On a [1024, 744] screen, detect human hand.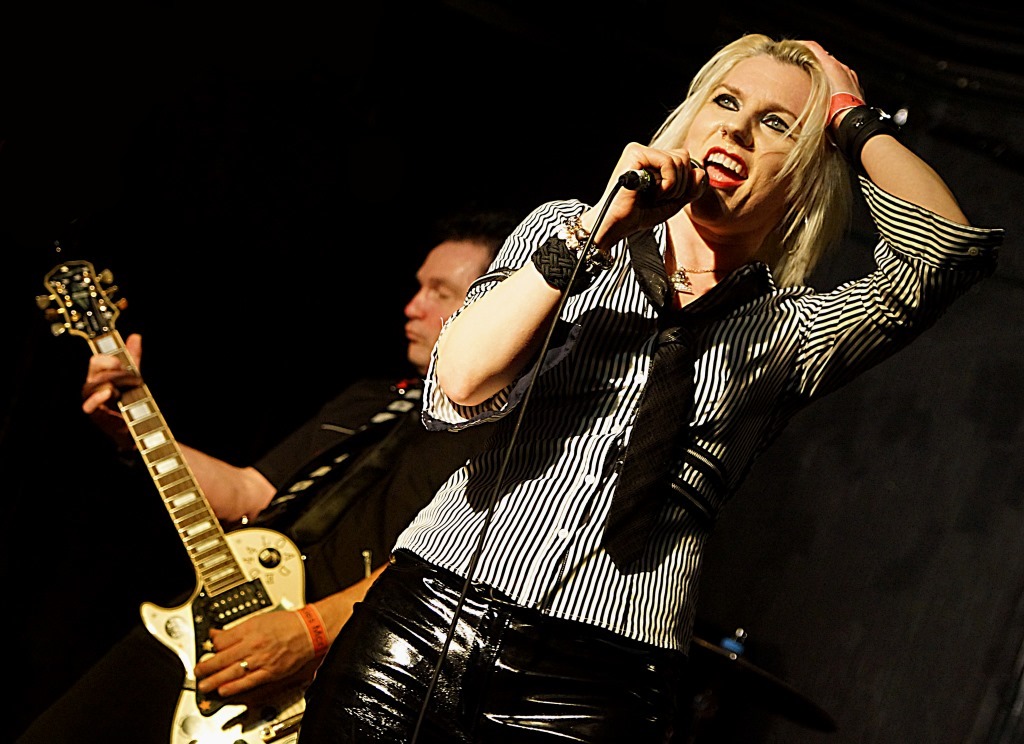
(787, 40, 866, 138).
